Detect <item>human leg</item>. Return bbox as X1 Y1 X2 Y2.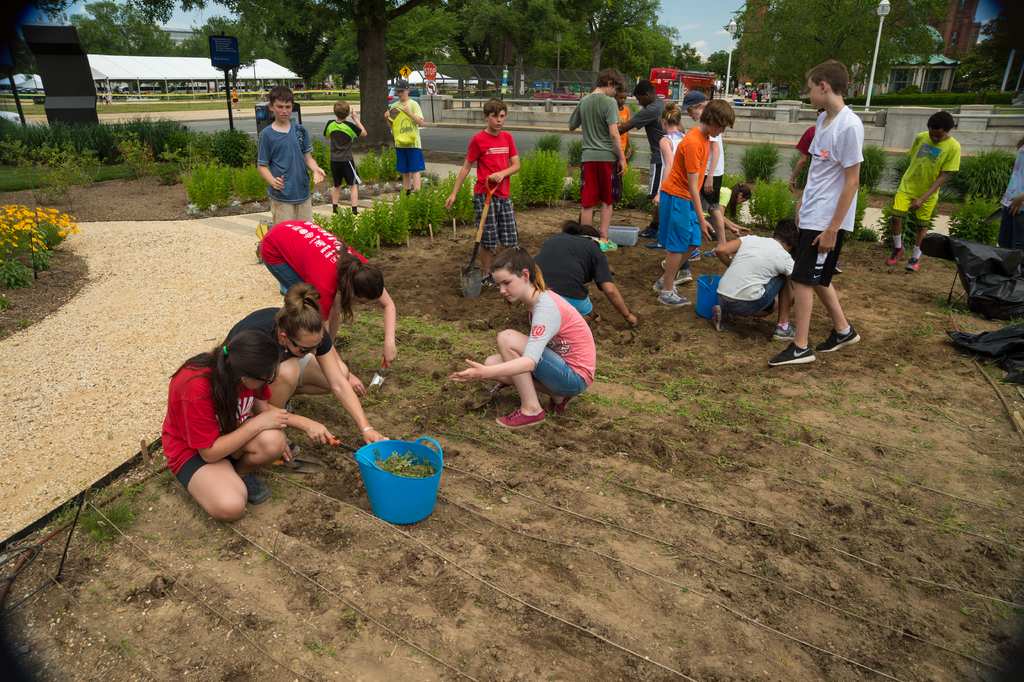
488 351 573 411.
